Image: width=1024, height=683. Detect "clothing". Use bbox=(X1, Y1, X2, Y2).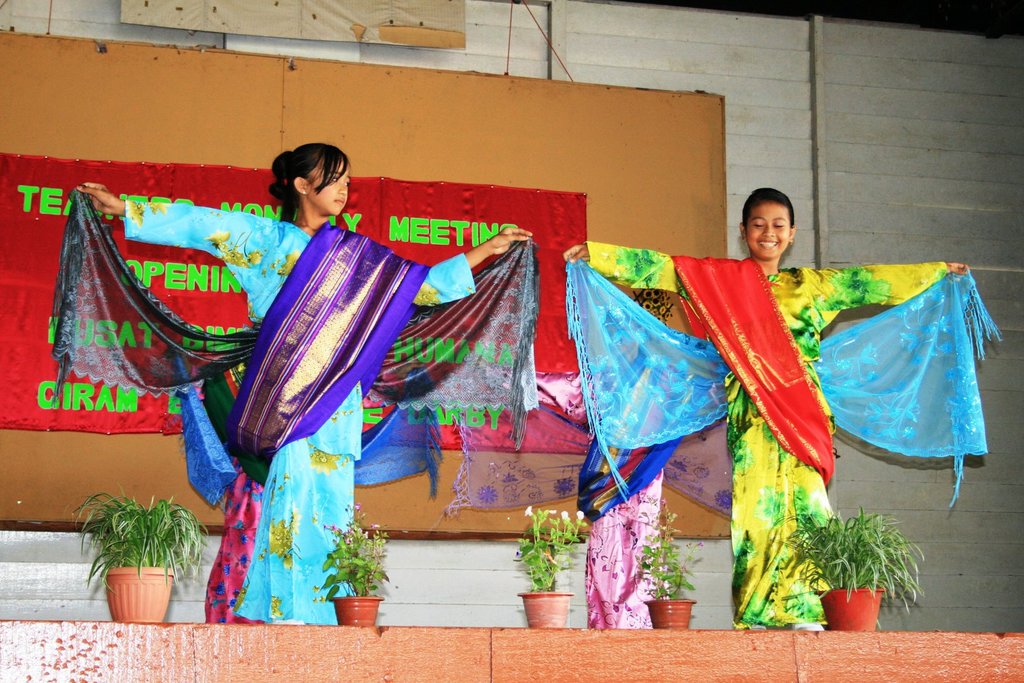
bbox=(440, 369, 737, 627).
